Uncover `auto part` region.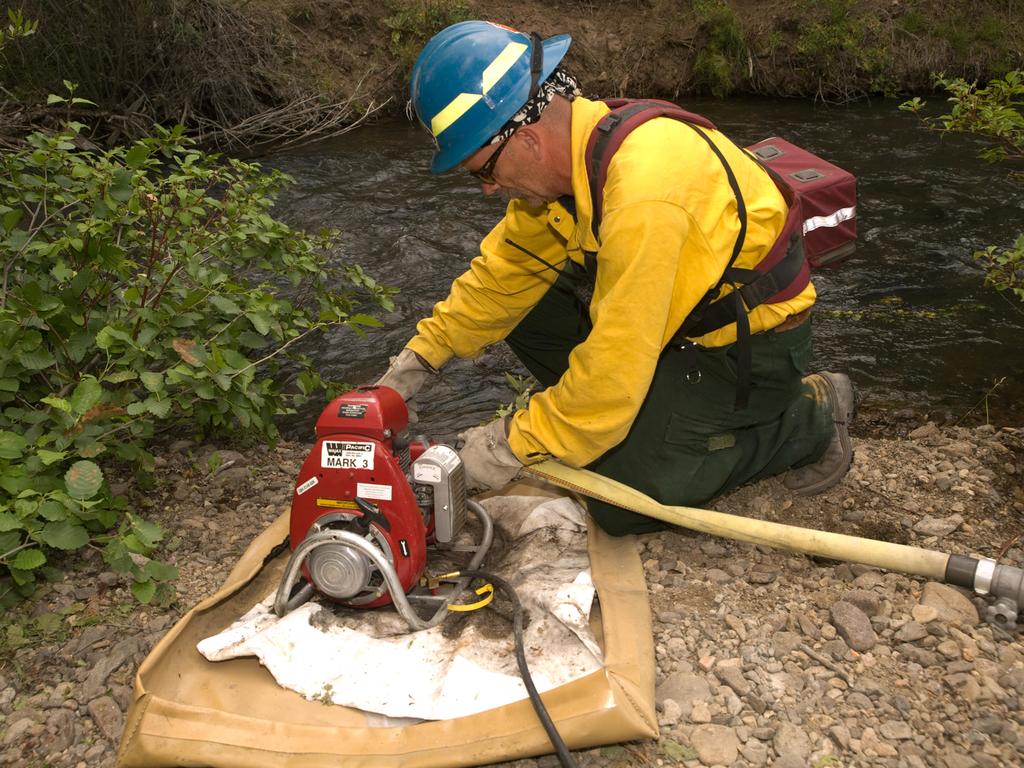
Uncovered: <bbox>433, 572, 583, 767</bbox>.
